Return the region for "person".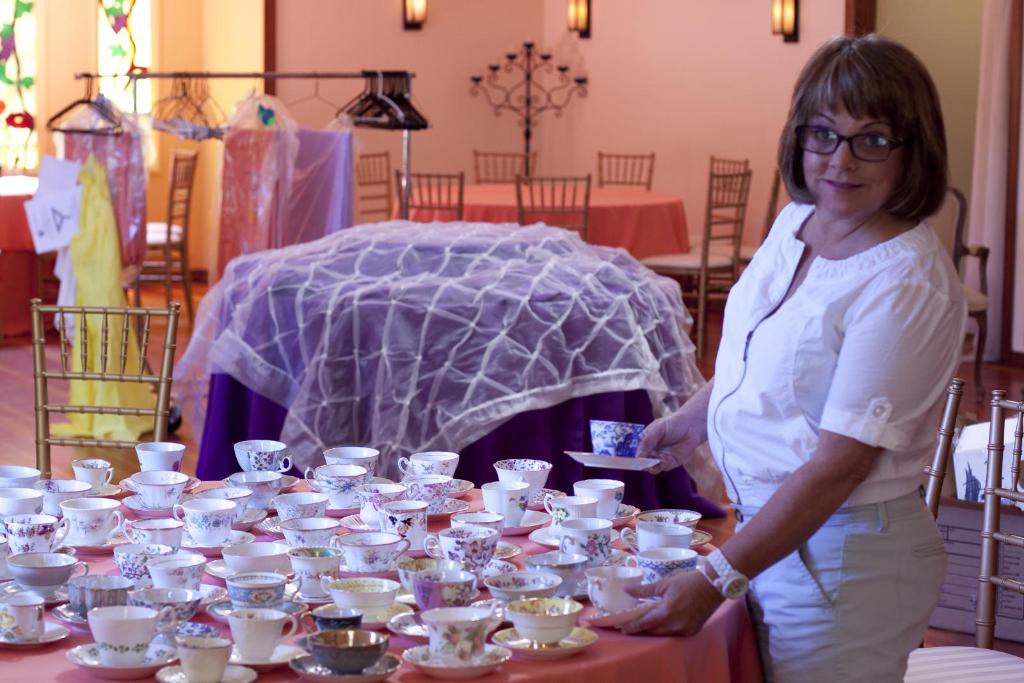
{"x1": 685, "y1": 31, "x2": 979, "y2": 677}.
